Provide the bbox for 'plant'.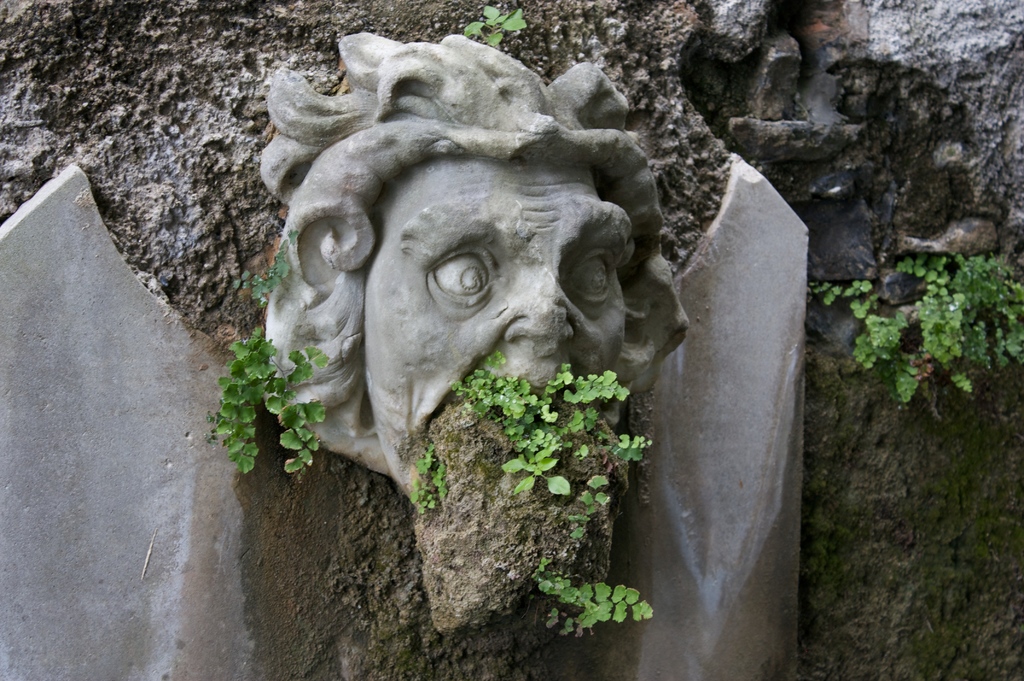
x1=402 y1=441 x2=458 y2=519.
